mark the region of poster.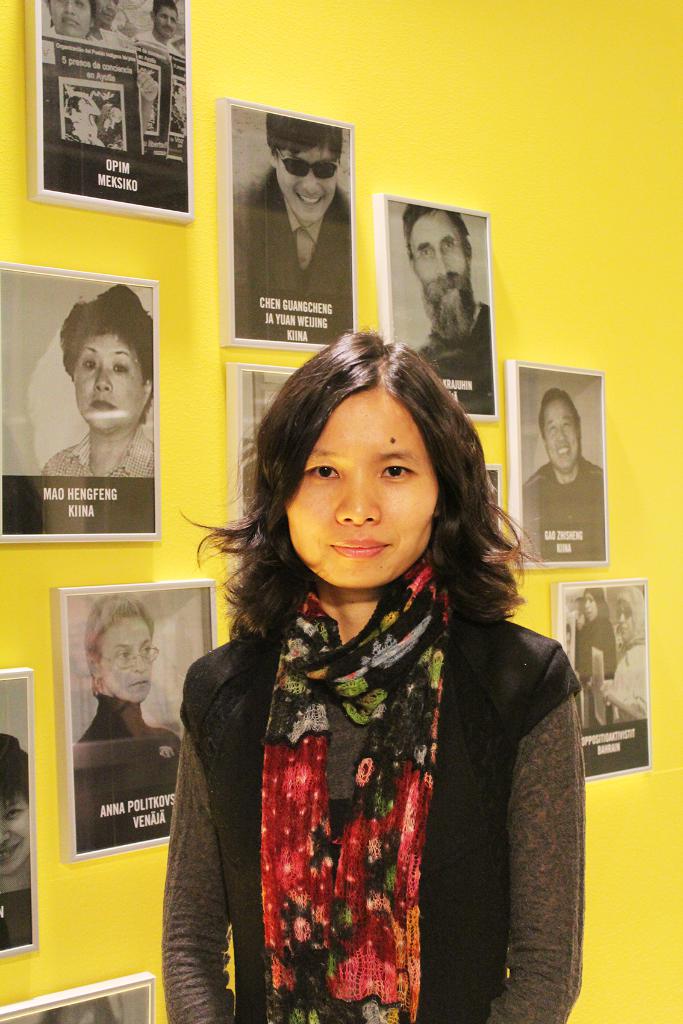
Region: left=561, top=588, right=649, bottom=777.
